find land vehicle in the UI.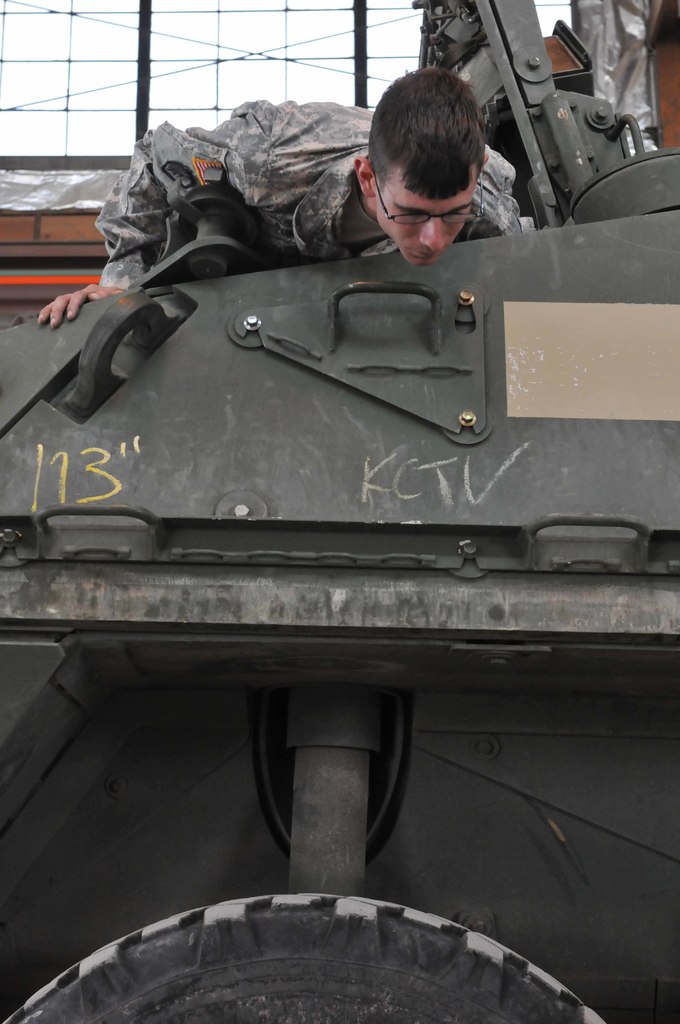
UI element at box=[18, 101, 649, 1023].
